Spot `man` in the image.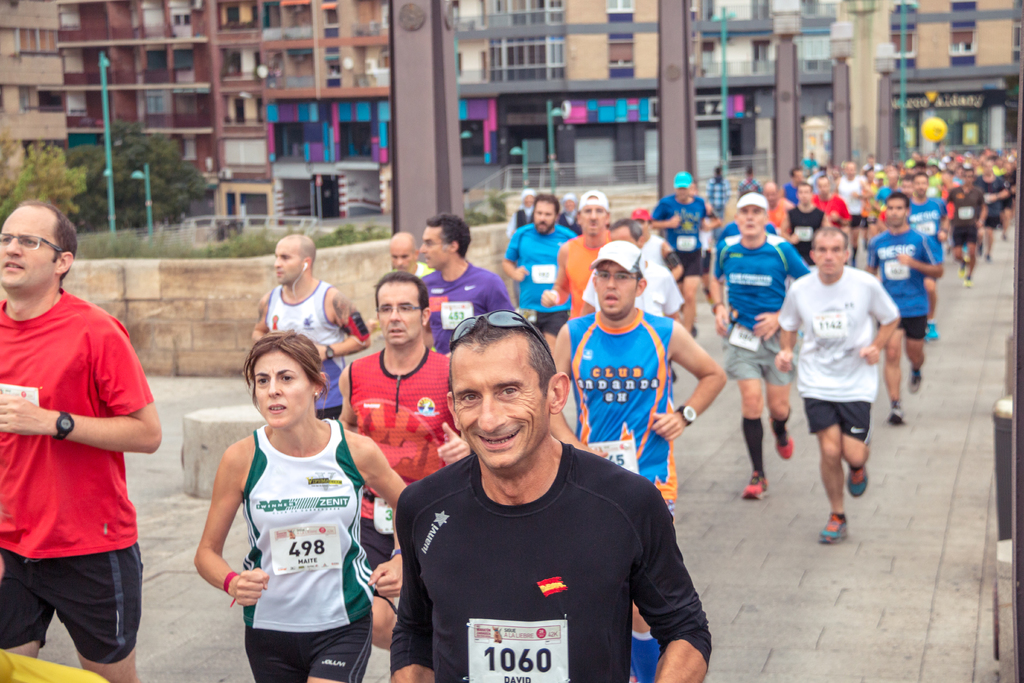
`man` found at <bbox>412, 211, 515, 359</bbox>.
